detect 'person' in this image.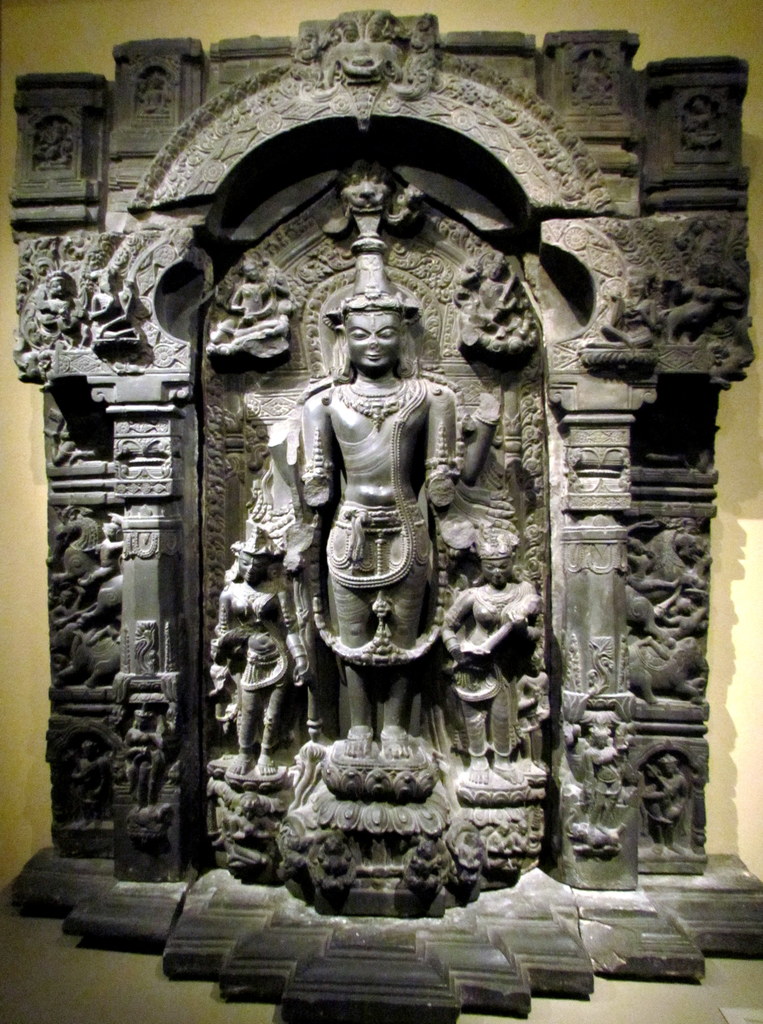
Detection: rect(40, 261, 77, 352).
